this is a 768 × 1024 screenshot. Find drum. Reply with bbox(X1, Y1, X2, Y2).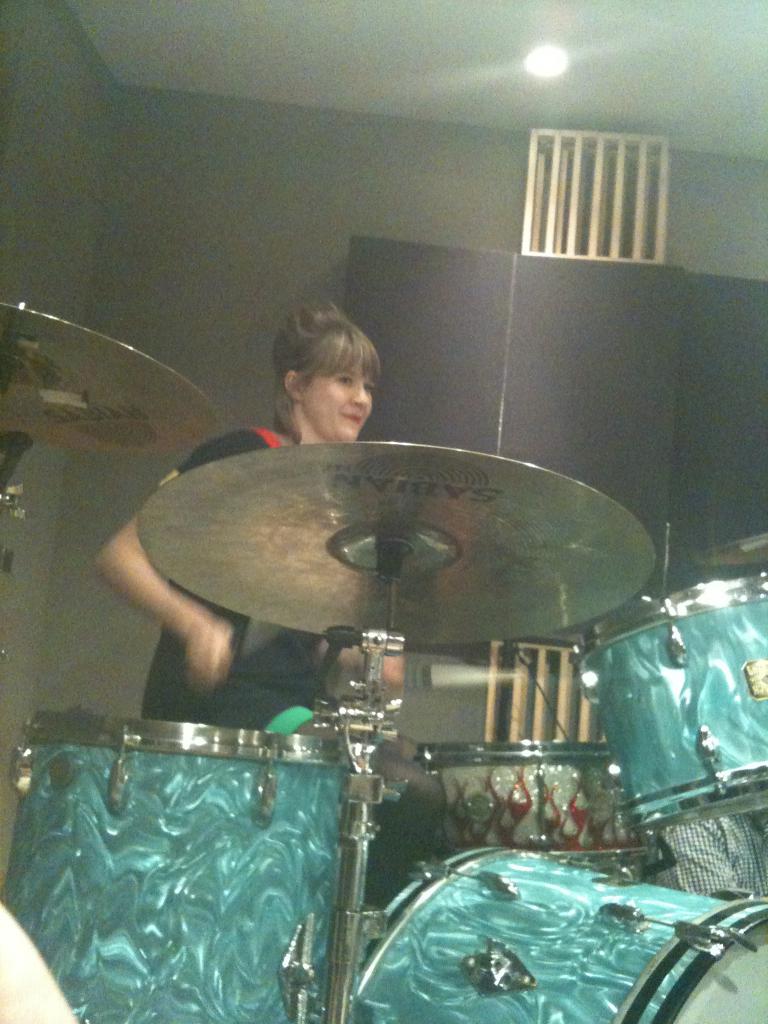
bbox(567, 573, 767, 836).
